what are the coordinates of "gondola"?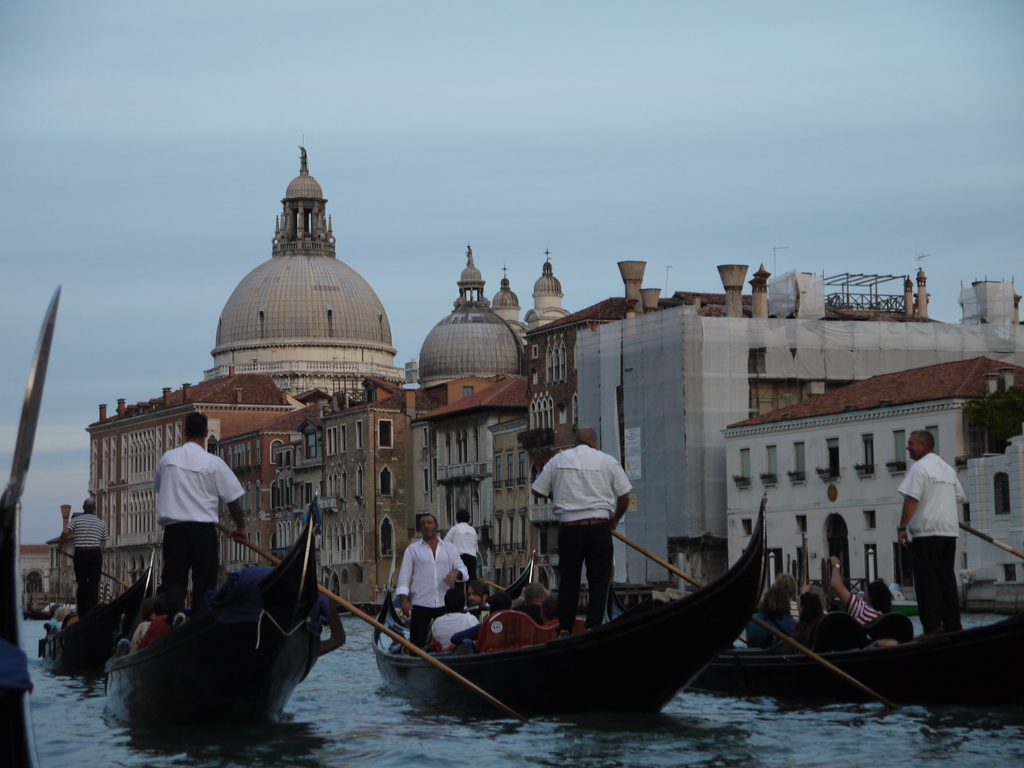
locate(55, 557, 154, 687).
